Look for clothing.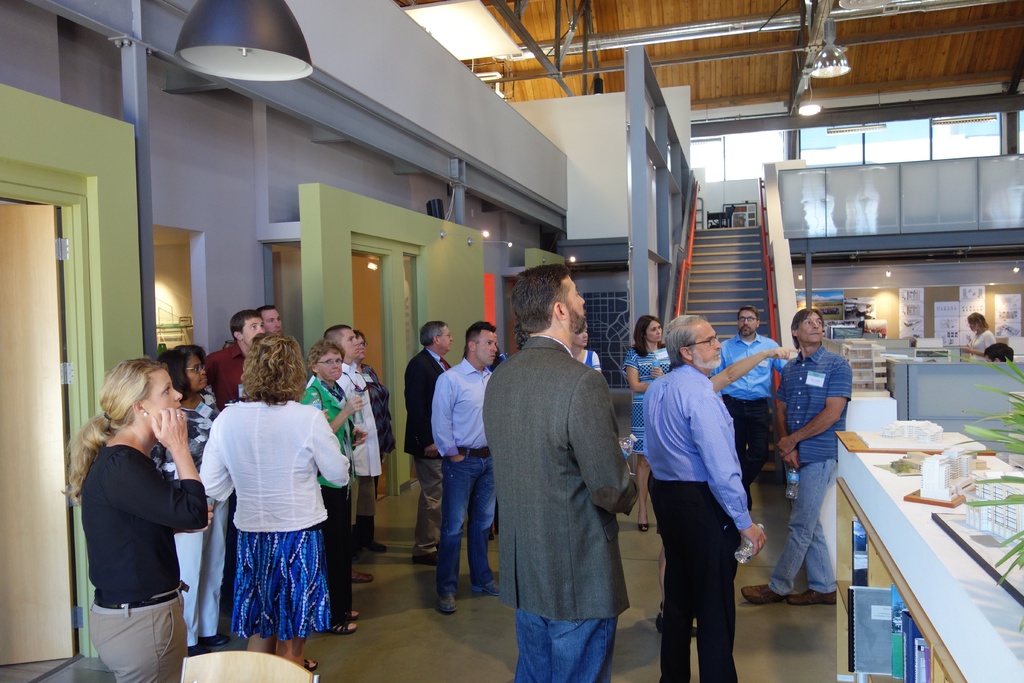
Found: bbox=(646, 348, 755, 682).
